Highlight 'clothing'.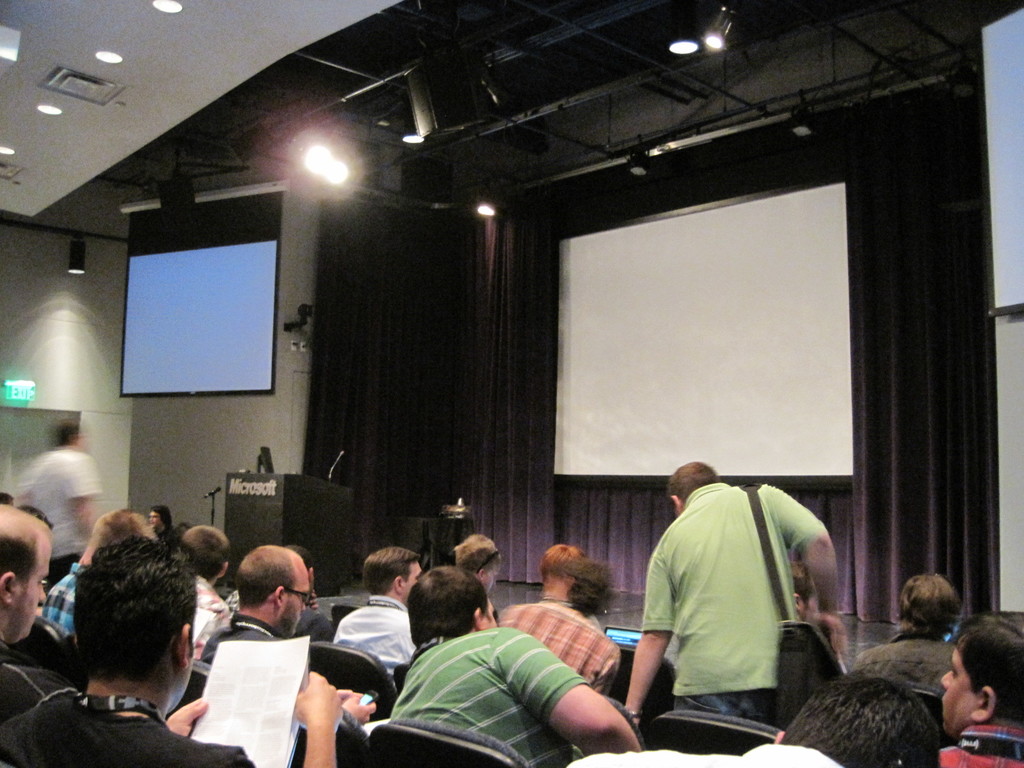
Highlighted region: [631, 465, 847, 756].
